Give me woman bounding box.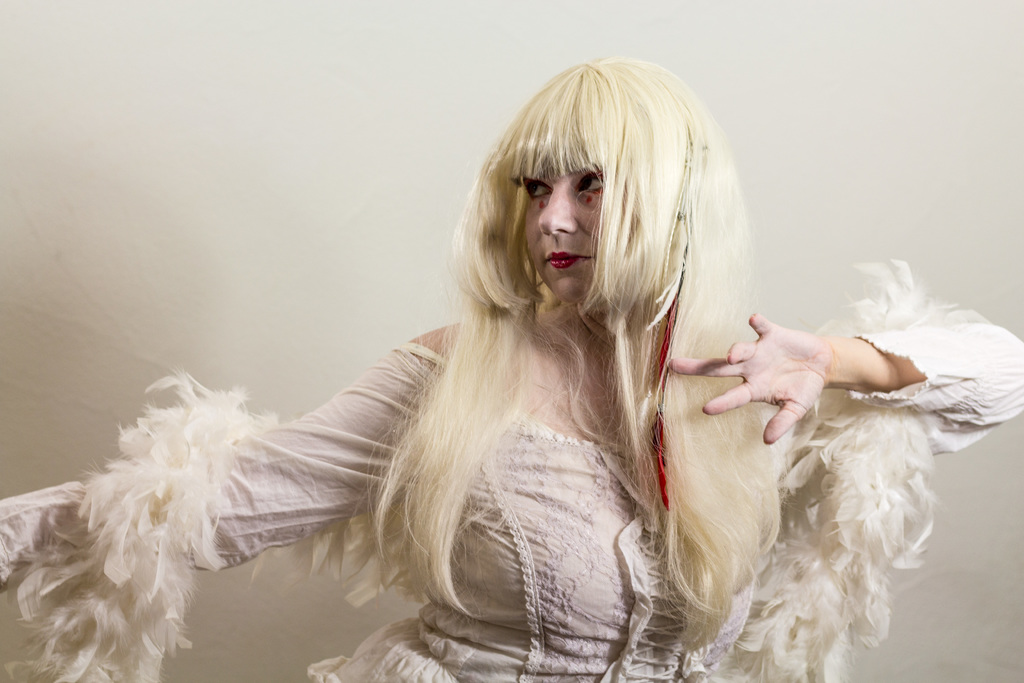
<region>0, 52, 1023, 682</region>.
